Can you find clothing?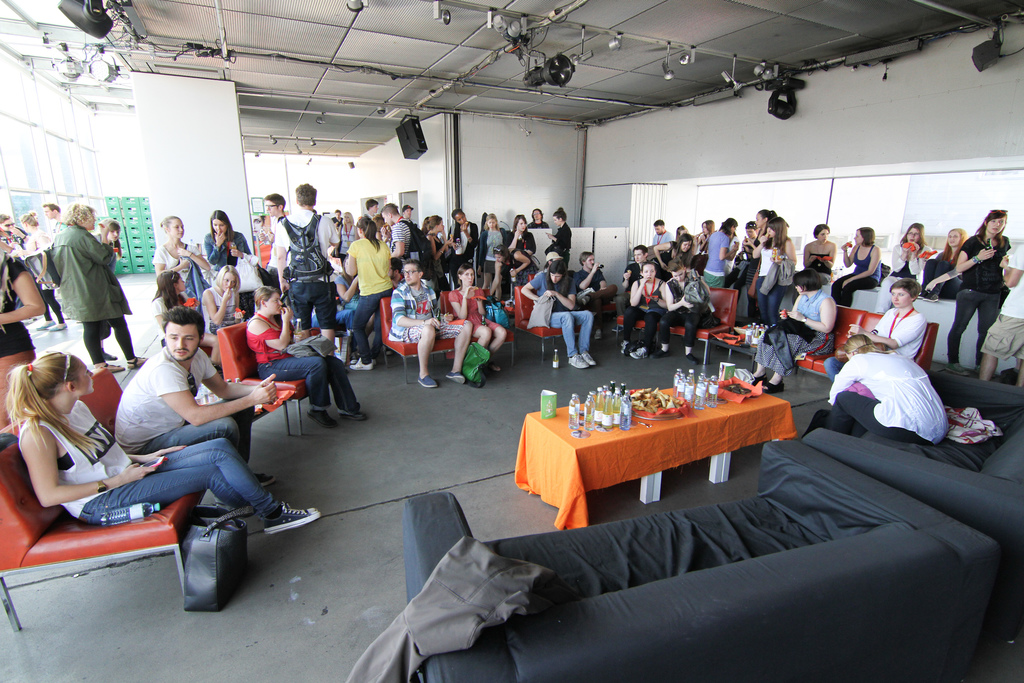
Yes, bounding box: x1=20 y1=226 x2=65 y2=325.
